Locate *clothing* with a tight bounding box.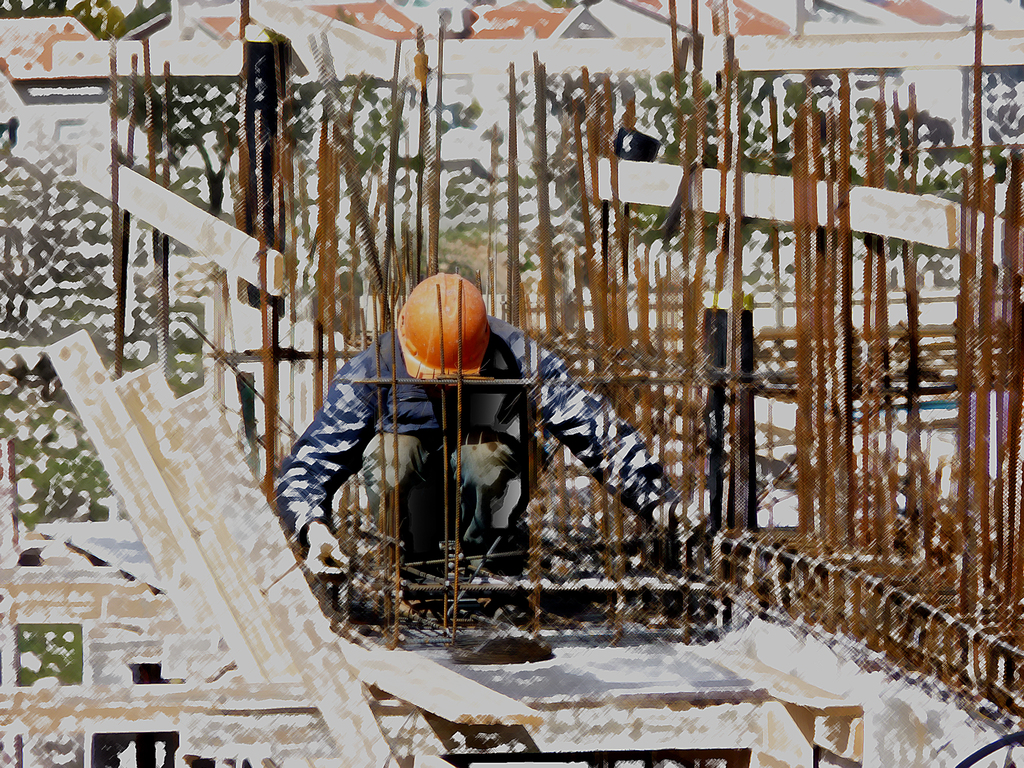
<box>285,298,630,624</box>.
